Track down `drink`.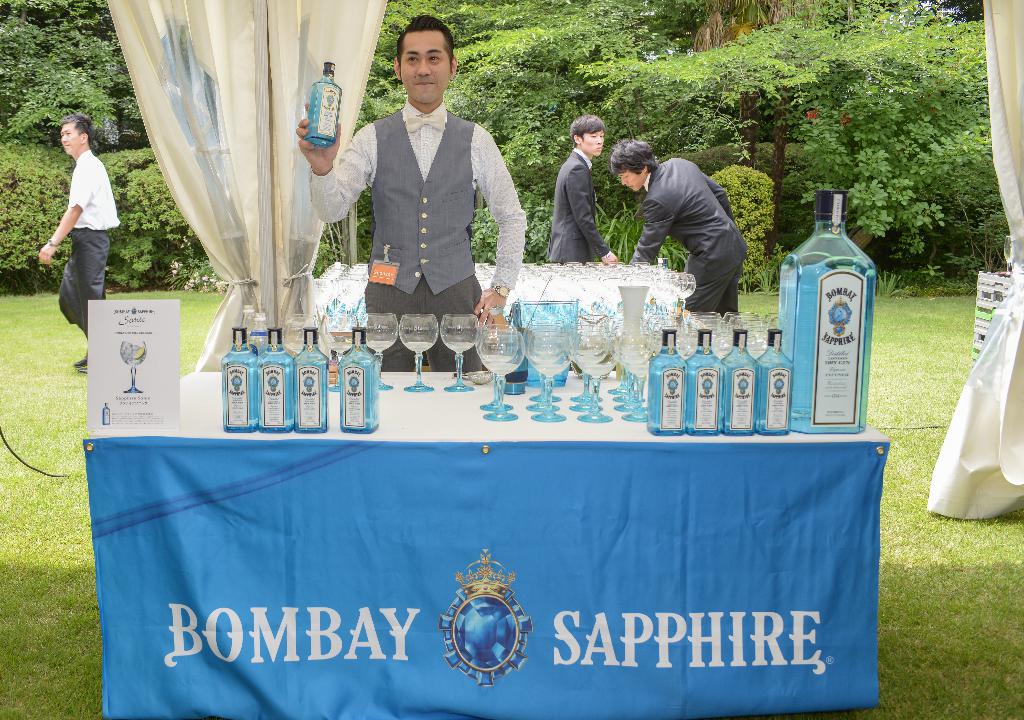
Tracked to 686:333:720:432.
